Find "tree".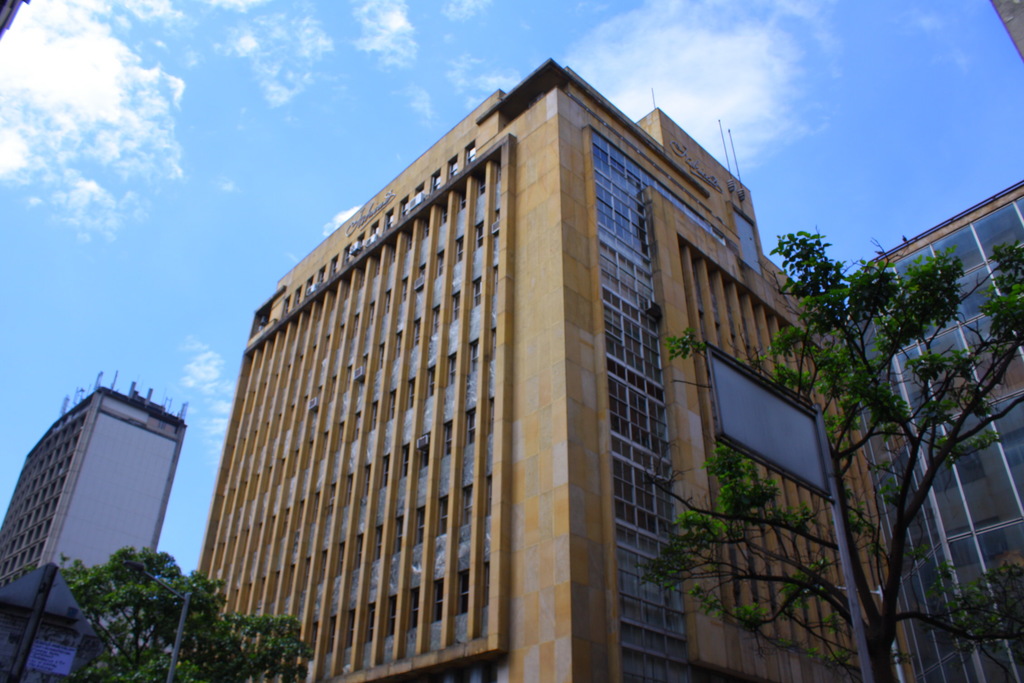
x1=57, y1=544, x2=317, y2=682.
